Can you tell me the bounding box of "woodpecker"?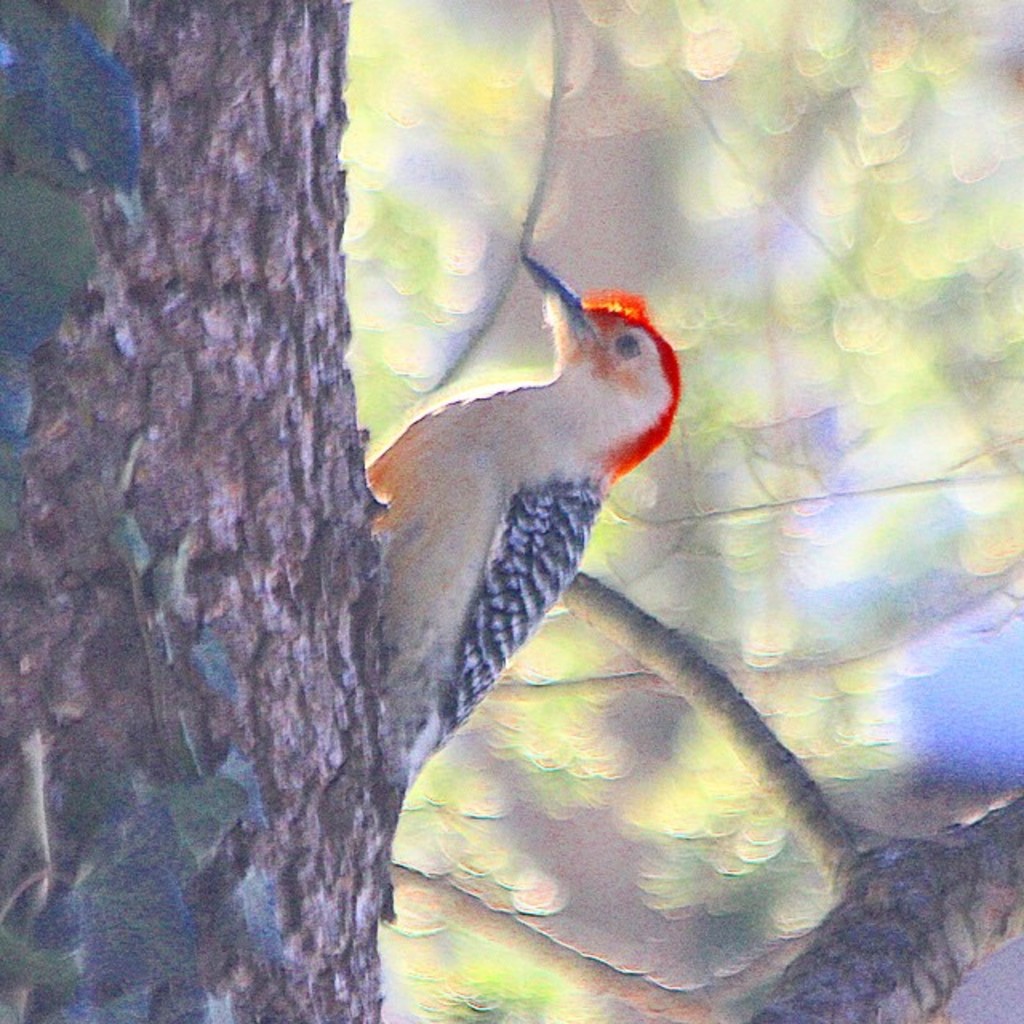
l=347, t=245, r=693, b=851.
